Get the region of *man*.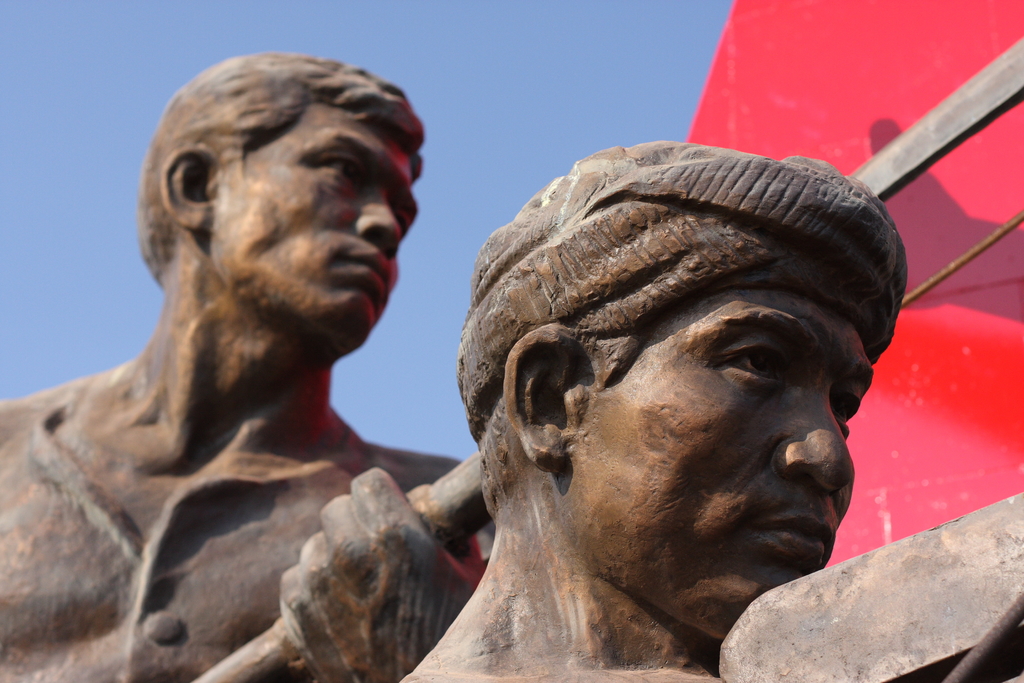
397,131,913,682.
